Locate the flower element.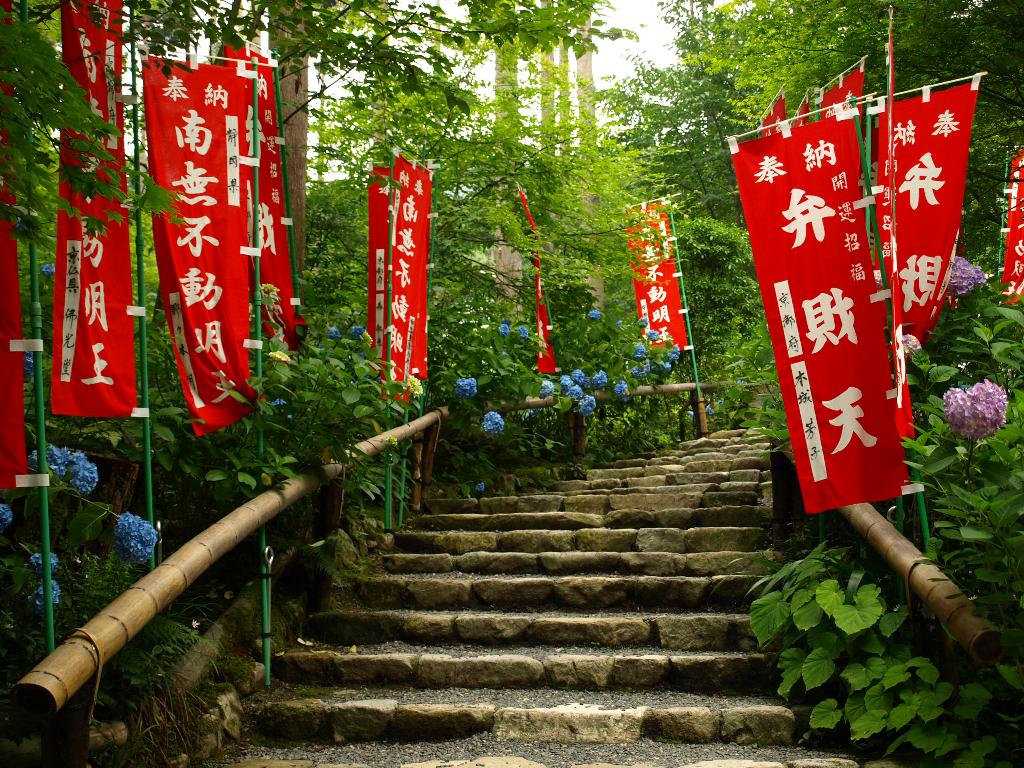
Element bbox: bbox=(271, 398, 297, 417).
